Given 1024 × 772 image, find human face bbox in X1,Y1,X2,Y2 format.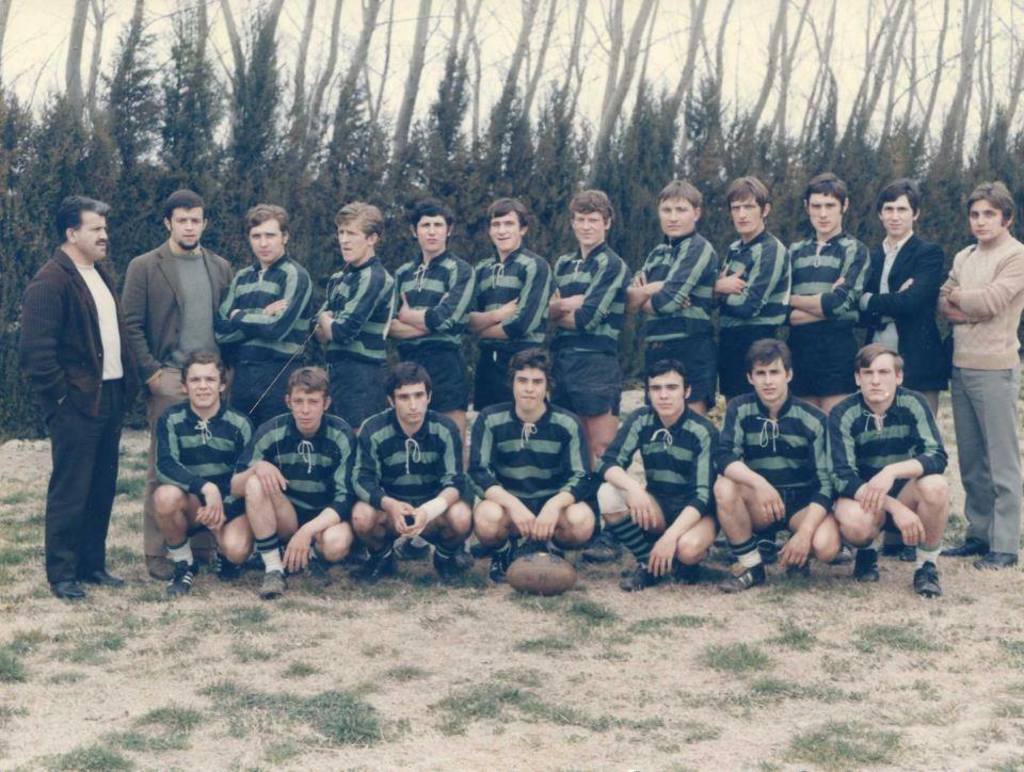
865,358,896,403.
